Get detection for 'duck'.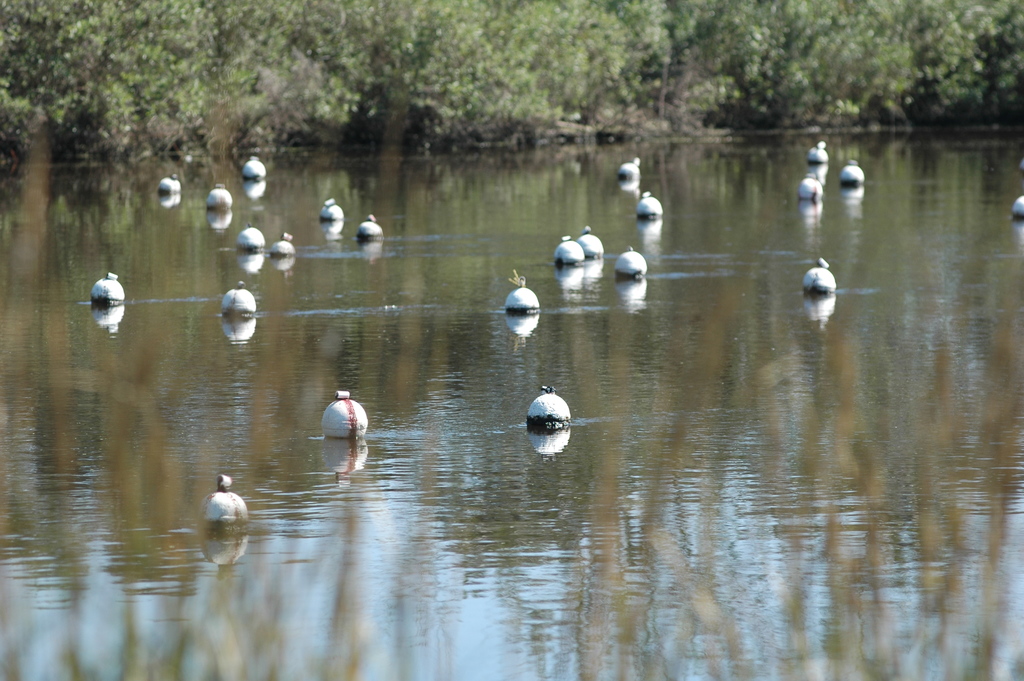
Detection: [206, 185, 235, 215].
